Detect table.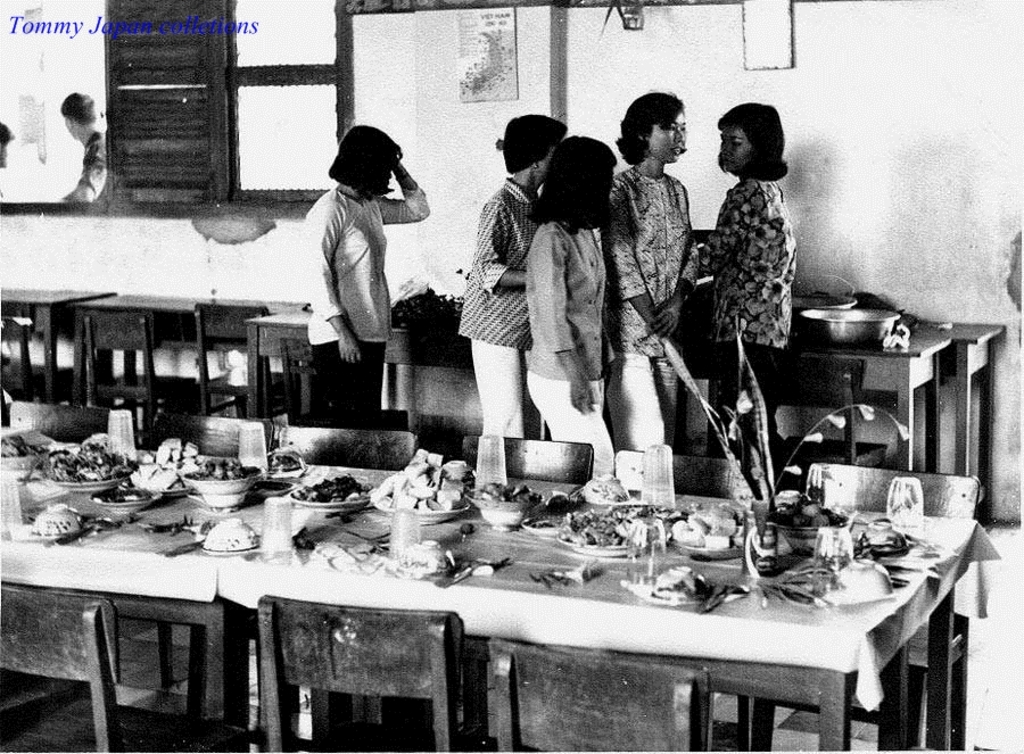
Detected at bbox=[386, 307, 951, 478].
